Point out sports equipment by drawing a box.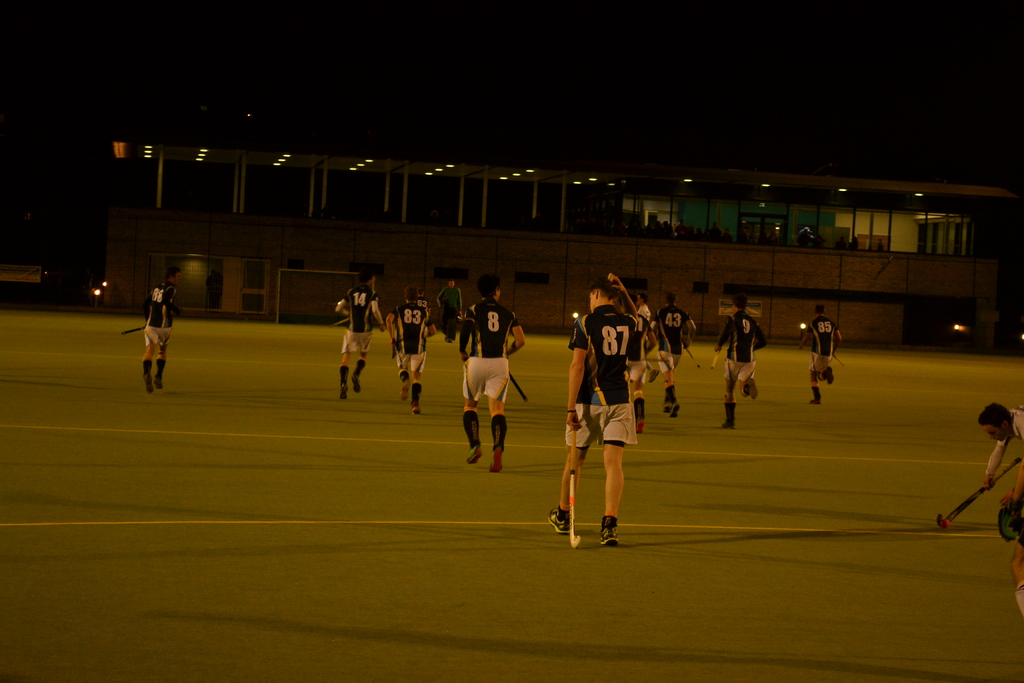
682 340 695 366.
